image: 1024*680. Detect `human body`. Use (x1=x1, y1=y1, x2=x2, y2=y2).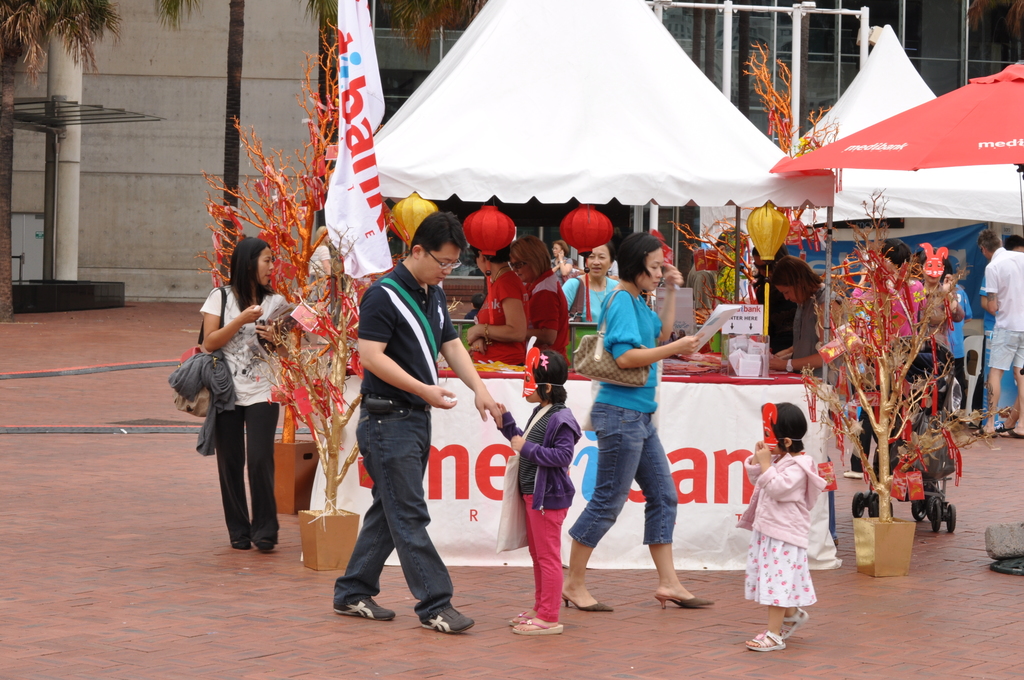
(x1=490, y1=397, x2=585, y2=633).
